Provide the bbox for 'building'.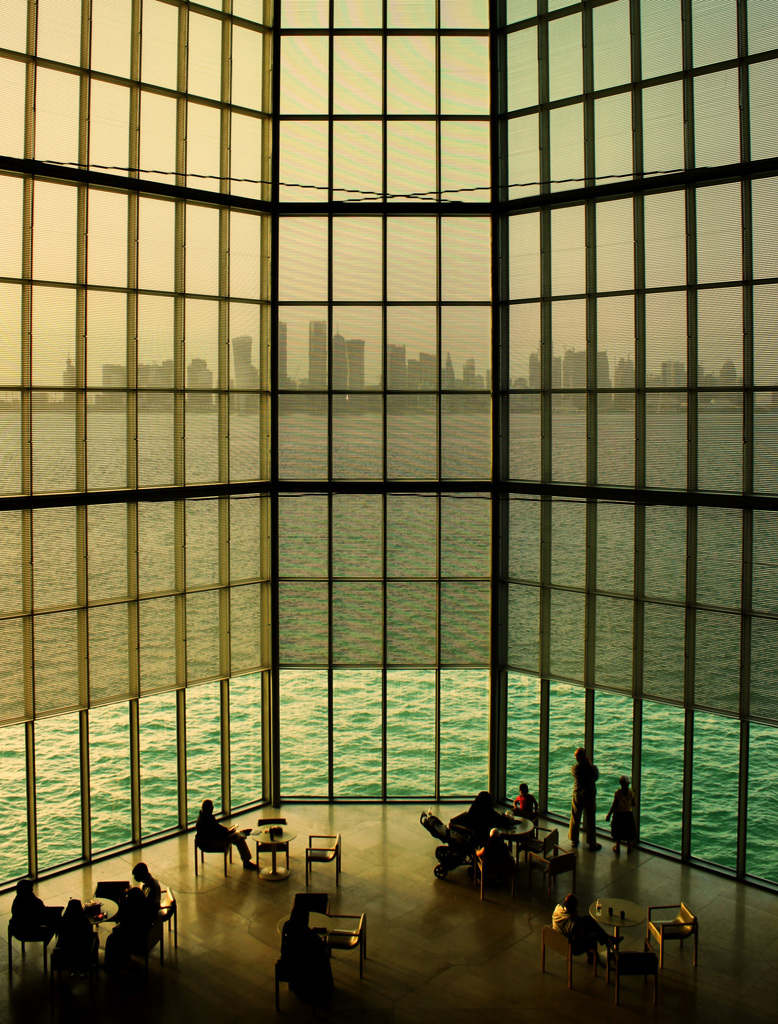
bbox=(231, 337, 263, 391).
